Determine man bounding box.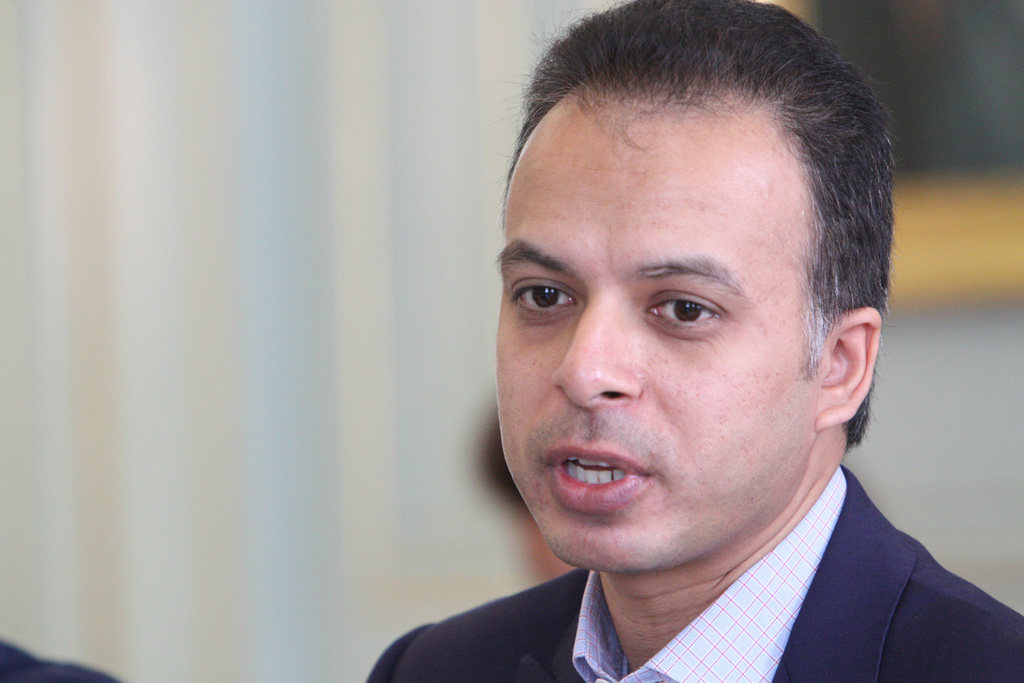
Determined: <box>367,0,1023,682</box>.
